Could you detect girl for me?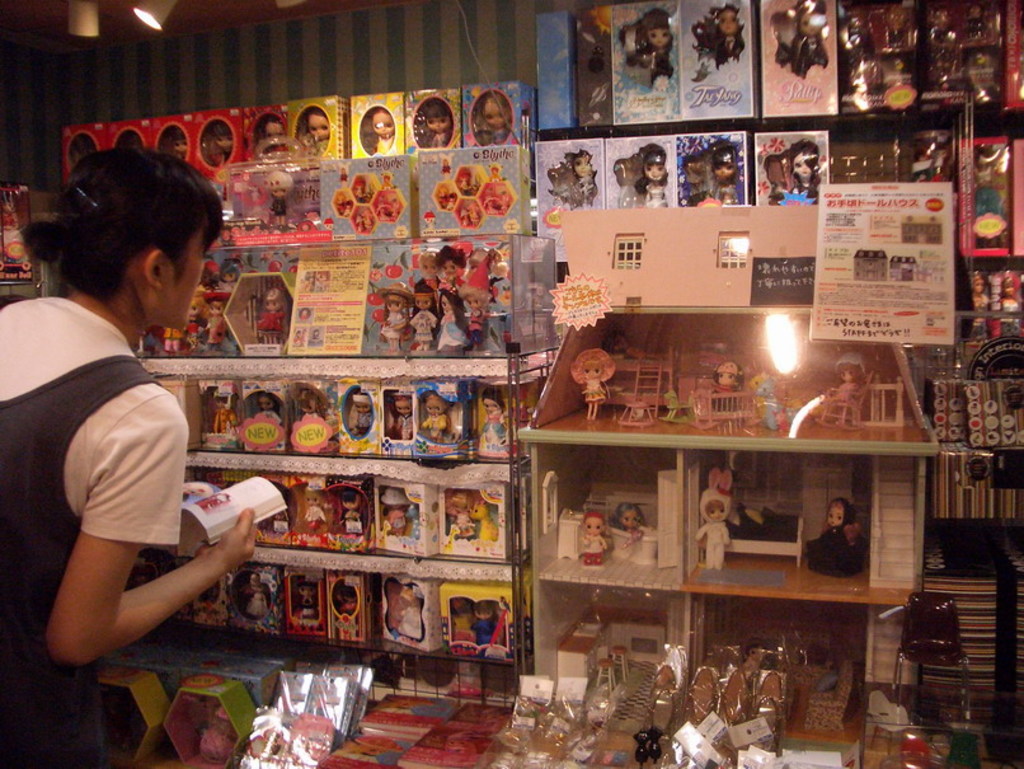
Detection result: [left=800, top=503, right=859, bottom=573].
